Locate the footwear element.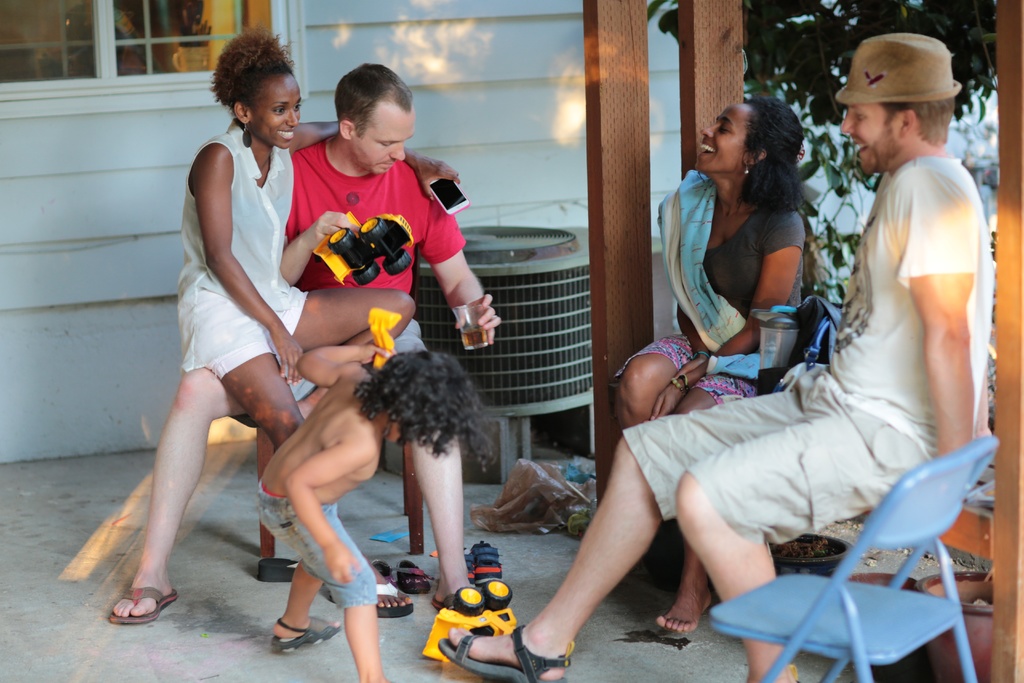
Element bbox: [257,559,297,583].
